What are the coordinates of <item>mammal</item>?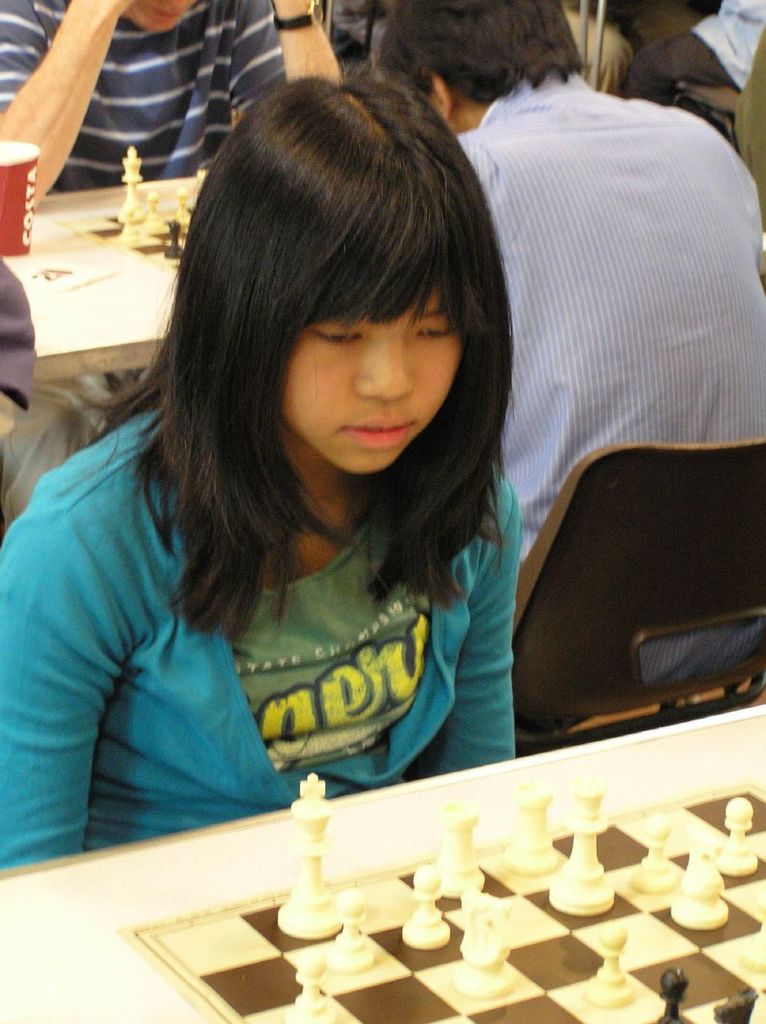
region(0, 0, 355, 409).
